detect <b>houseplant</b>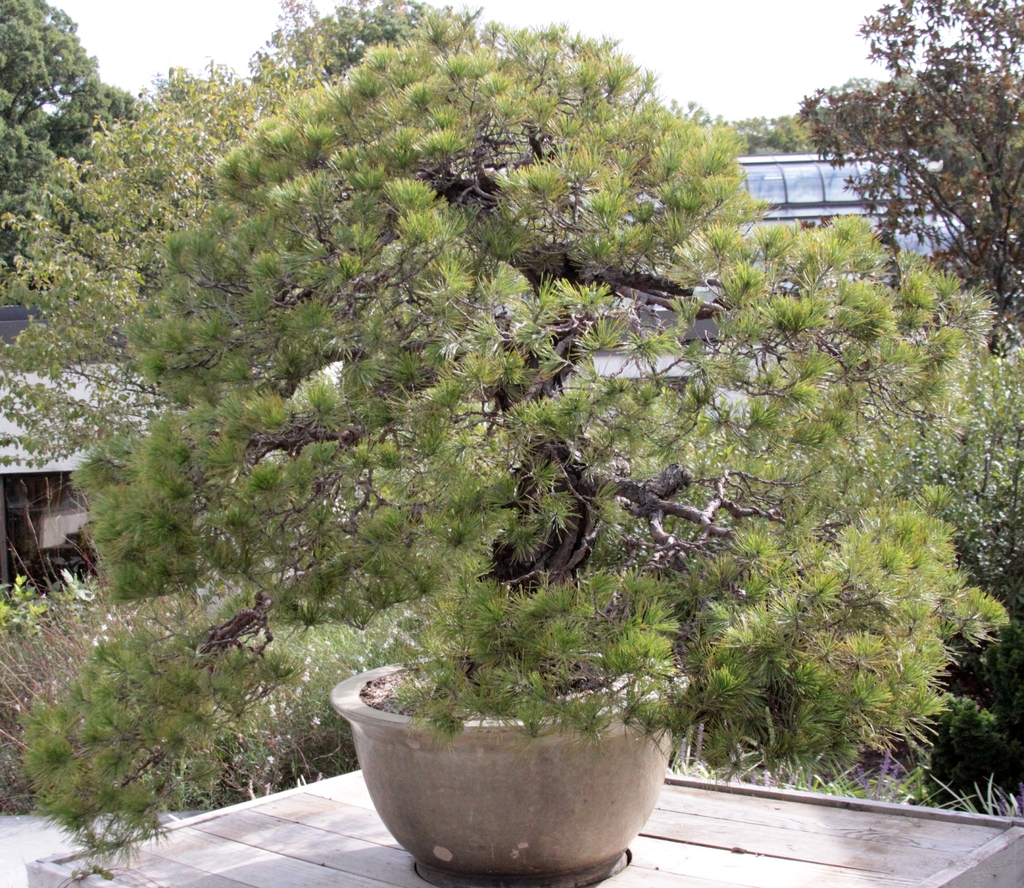
[x1=0, y1=0, x2=1014, y2=887]
